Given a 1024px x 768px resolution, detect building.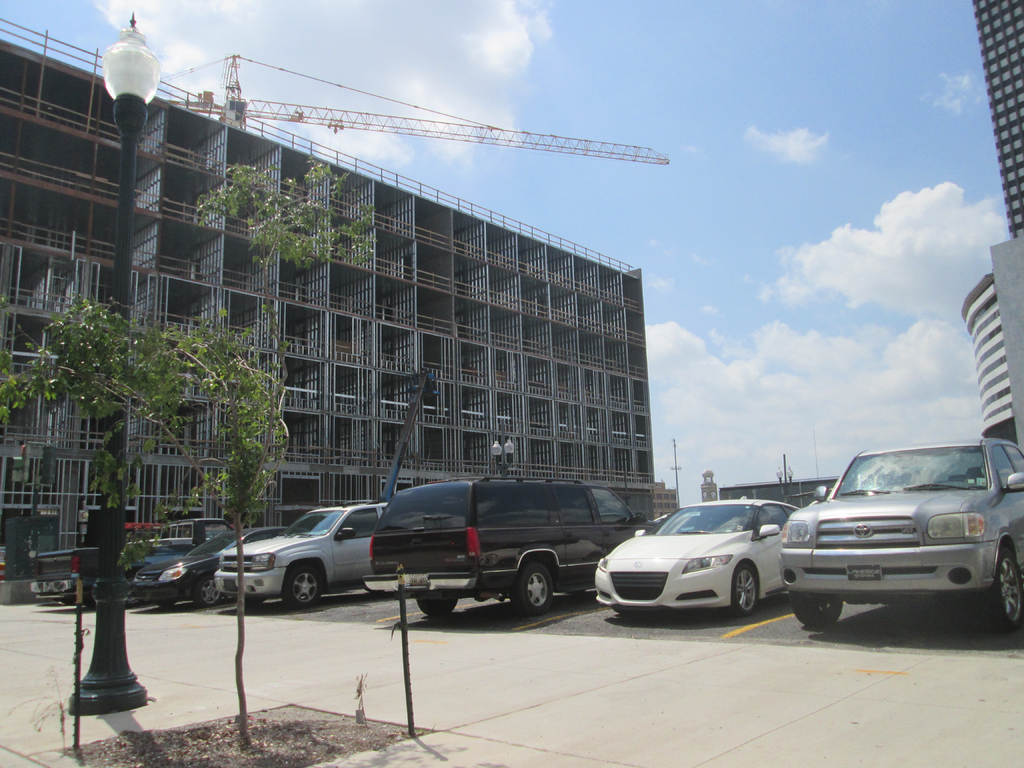
rect(0, 22, 656, 614).
